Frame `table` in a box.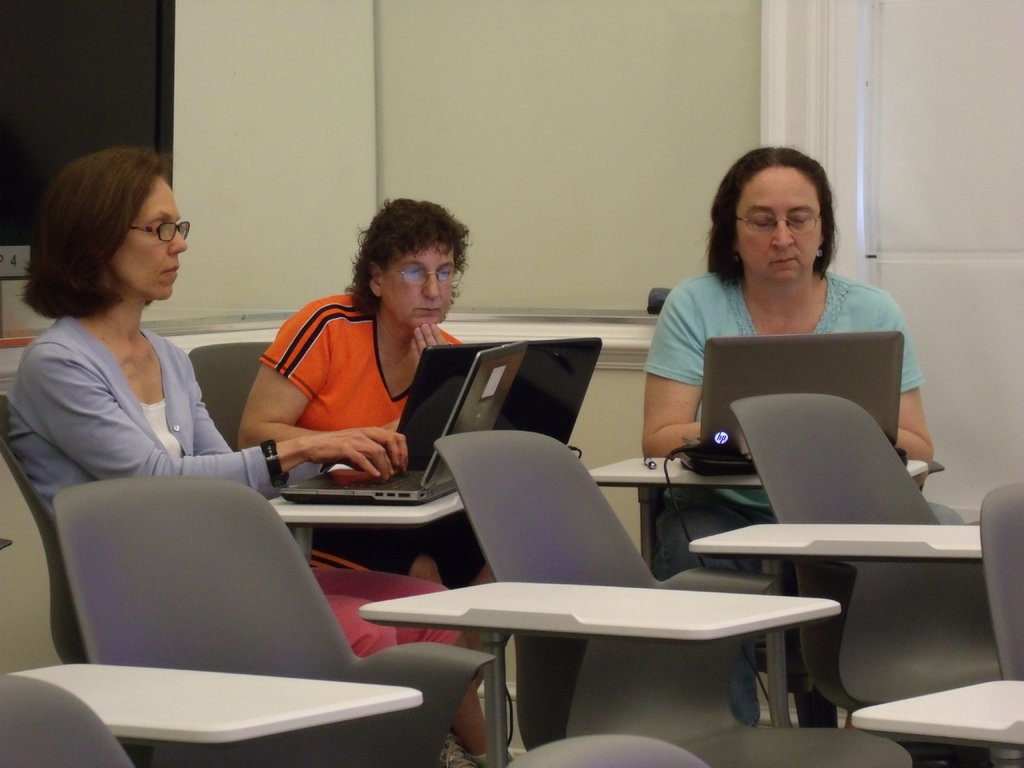
{"left": 847, "top": 677, "right": 1023, "bottom": 767}.
